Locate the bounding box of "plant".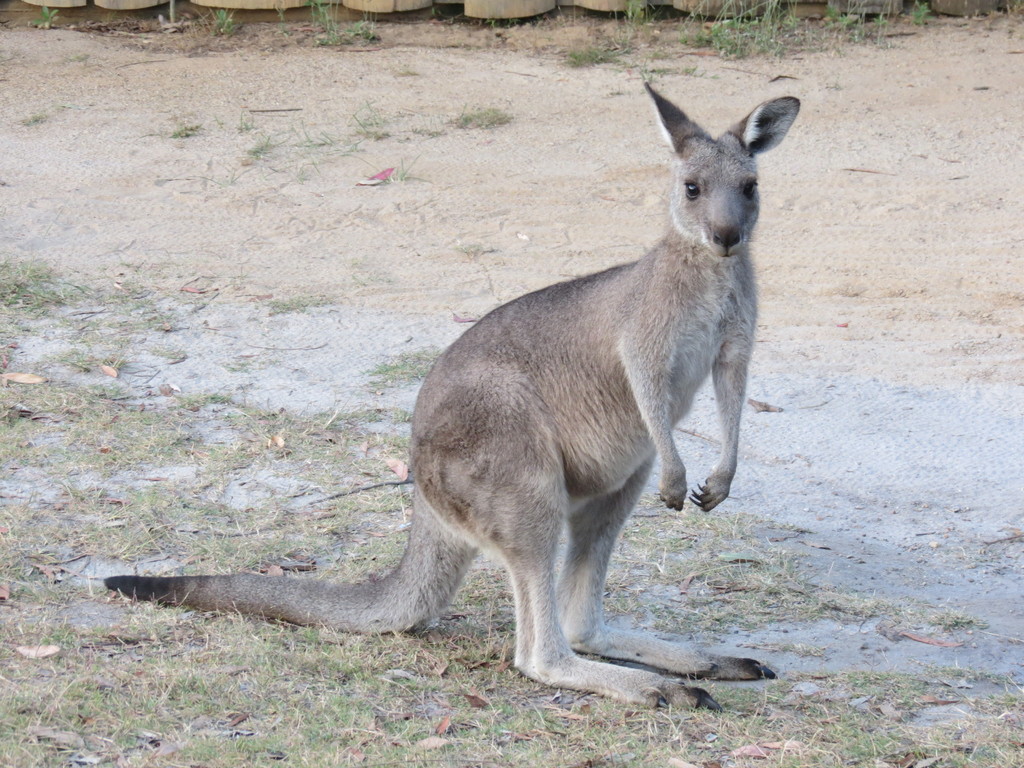
Bounding box: (left=548, top=0, right=655, bottom=72).
